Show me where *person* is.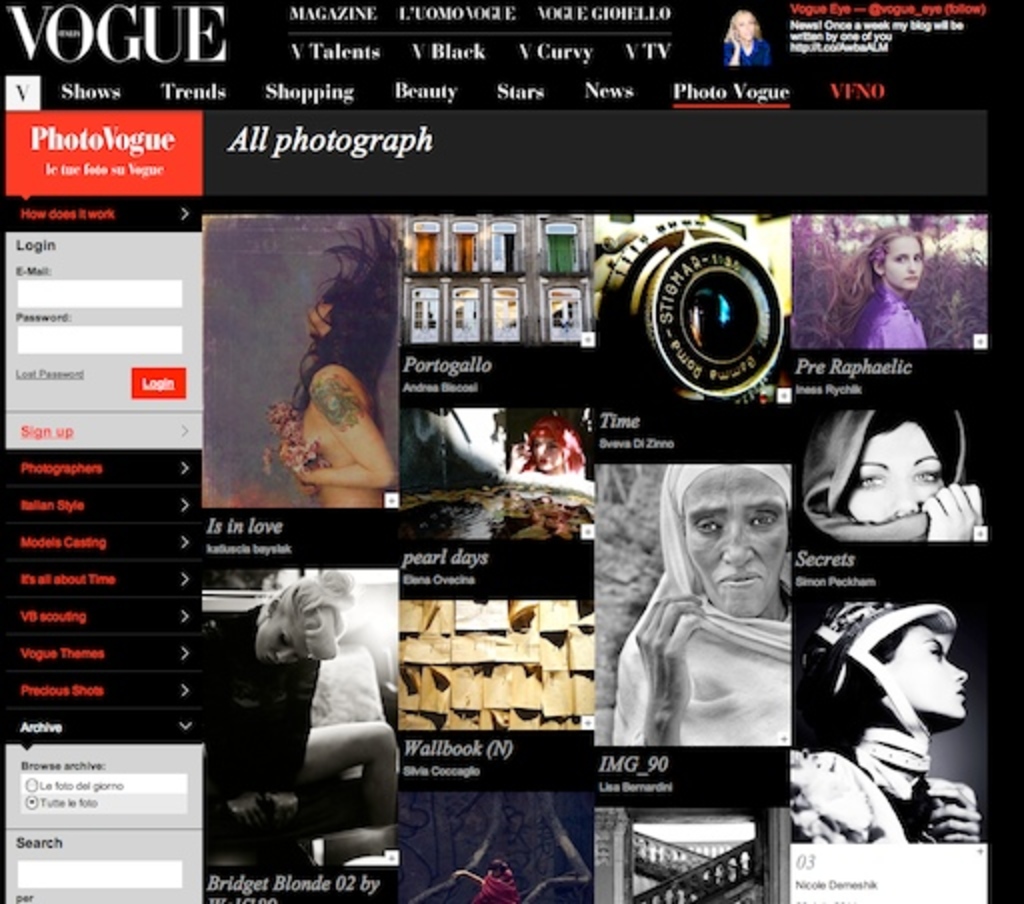
*person* is at [604,454,794,748].
